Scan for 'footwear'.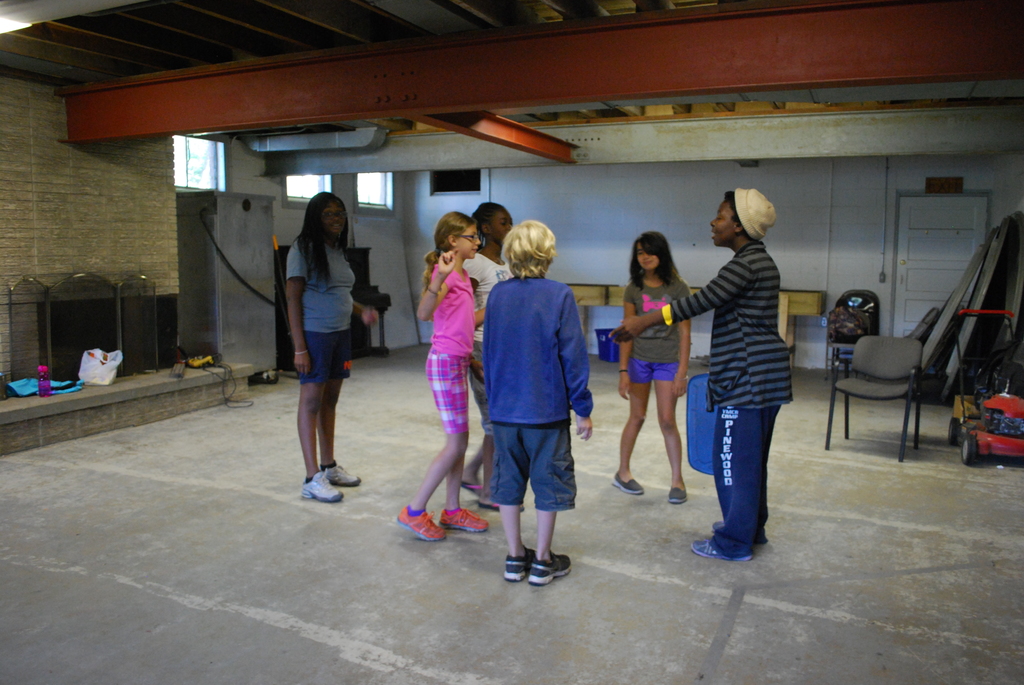
Scan result: {"x1": 691, "y1": 537, "x2": 758, "y2": 560}.
